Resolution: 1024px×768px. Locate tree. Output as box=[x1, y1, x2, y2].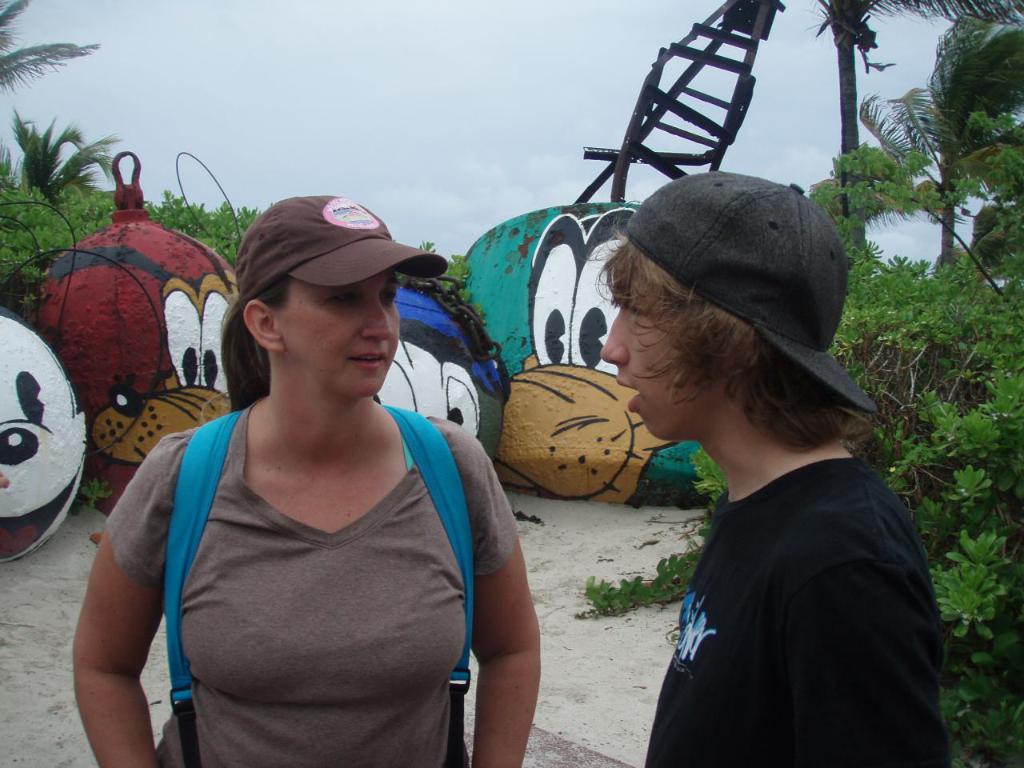
box=[872, 12, 1013, 314].
